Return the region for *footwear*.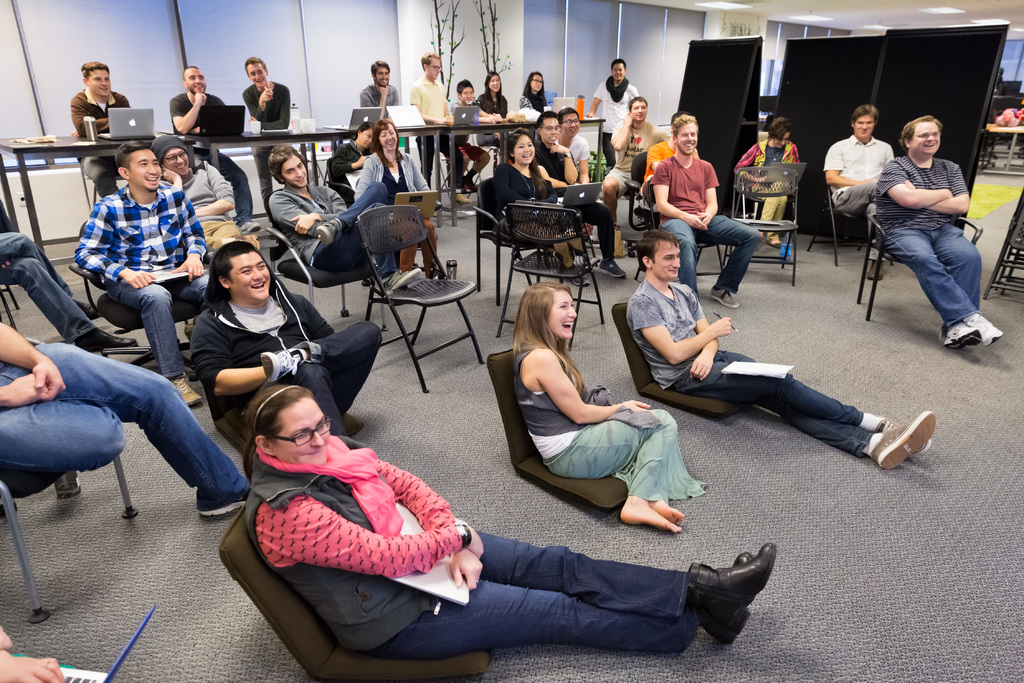
region(968, 312, 1002, 349).
